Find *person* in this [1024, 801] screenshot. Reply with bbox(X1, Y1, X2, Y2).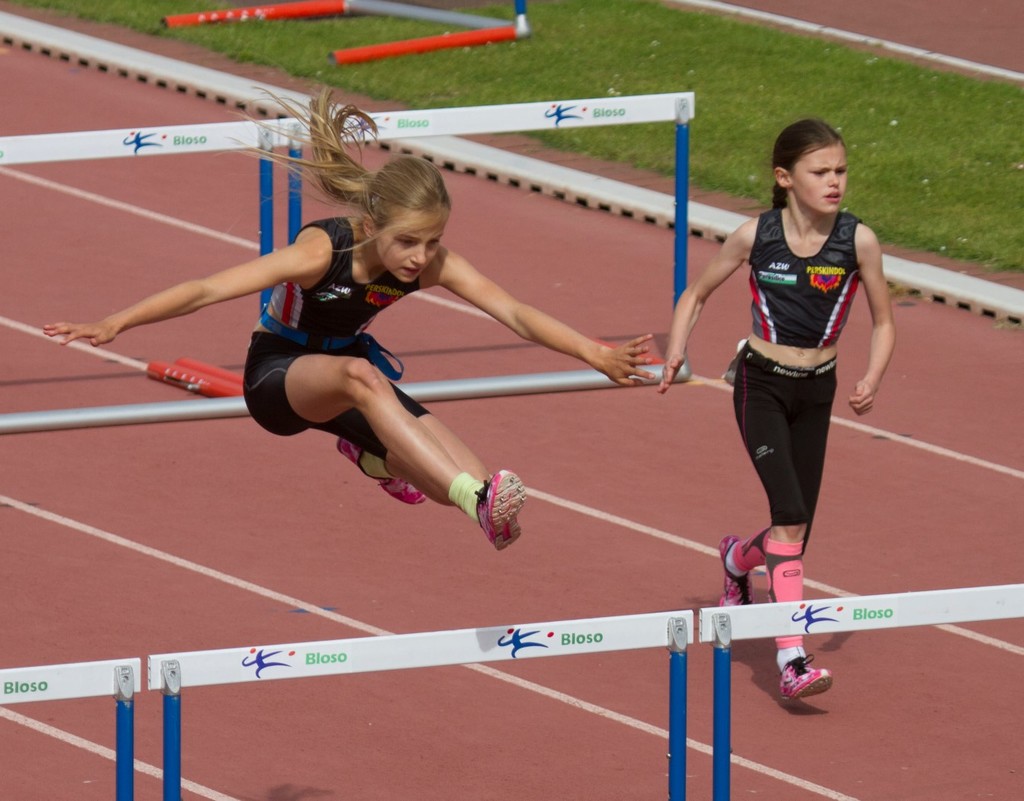
bbox(85, 181, 578, 554).
